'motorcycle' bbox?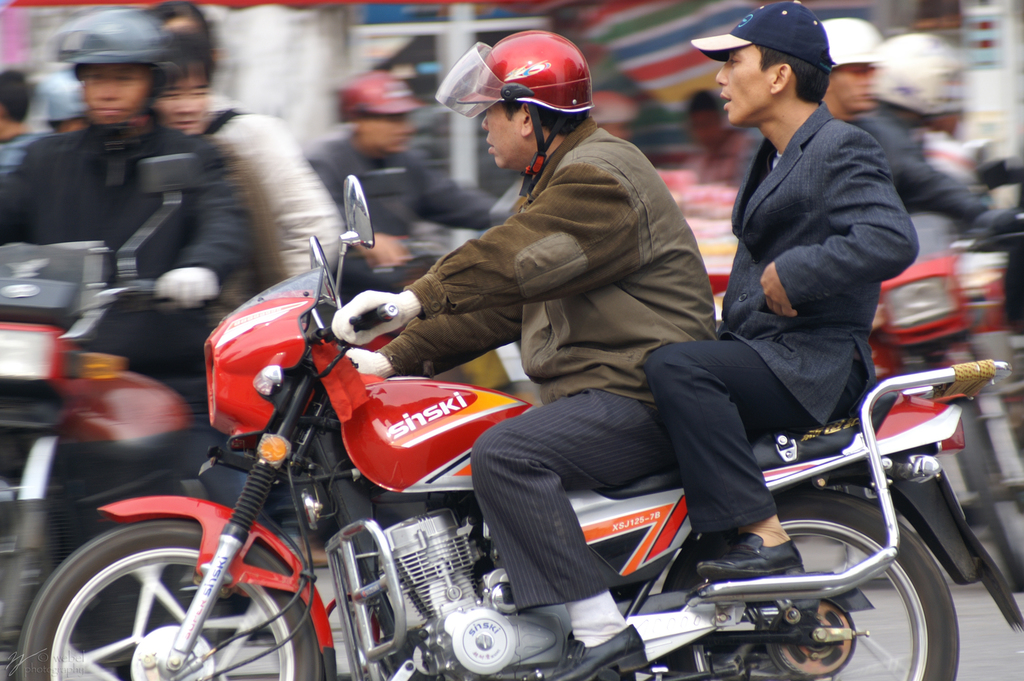
bbox(1, 152, 198, 680)
